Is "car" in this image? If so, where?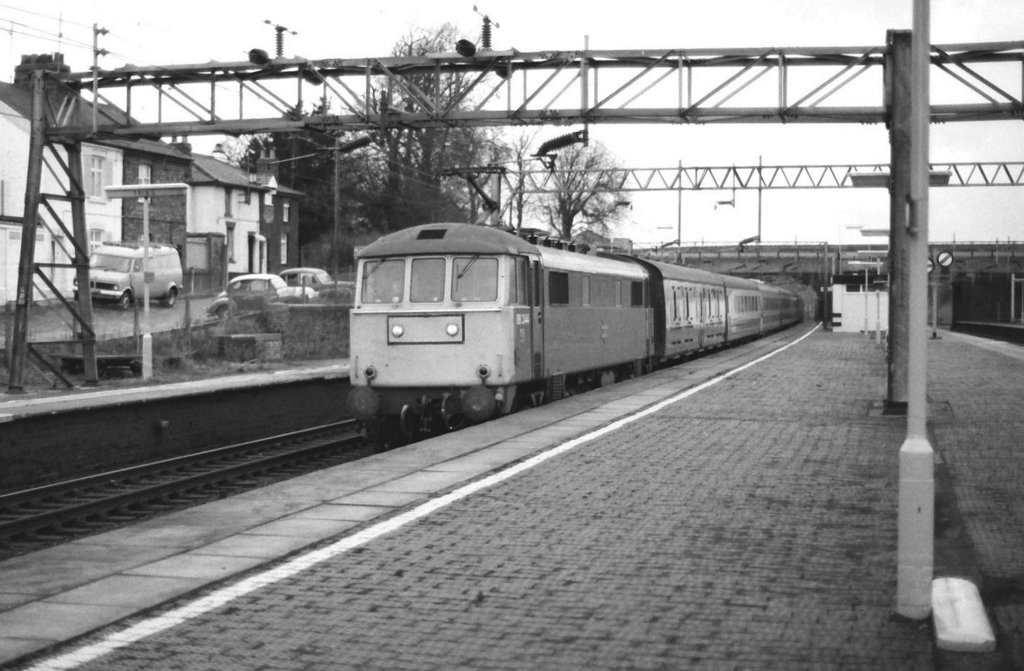
Yes, at left=282, top=267, right=360, bottom=299.
